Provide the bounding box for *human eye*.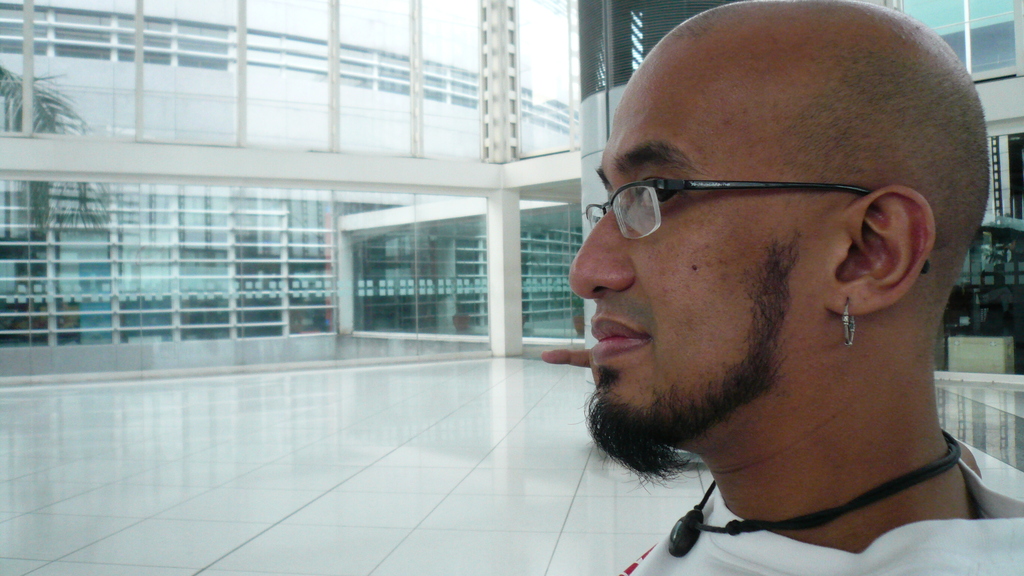
x1=632, y1=159, x2=694, y2=216.
